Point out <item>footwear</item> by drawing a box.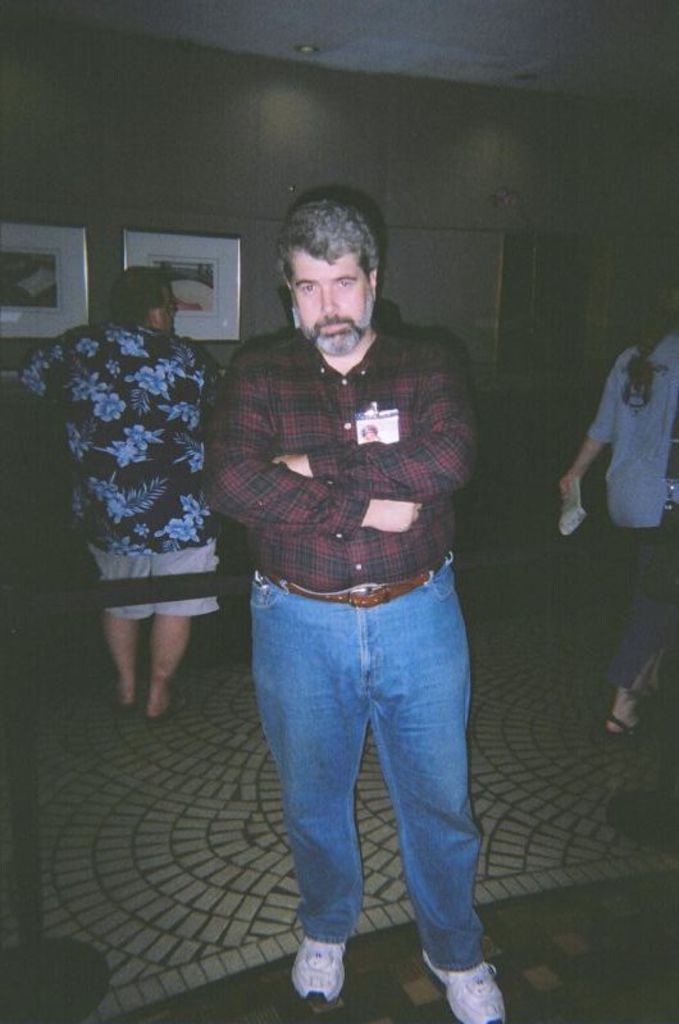
[606, 679, 641, 741].
